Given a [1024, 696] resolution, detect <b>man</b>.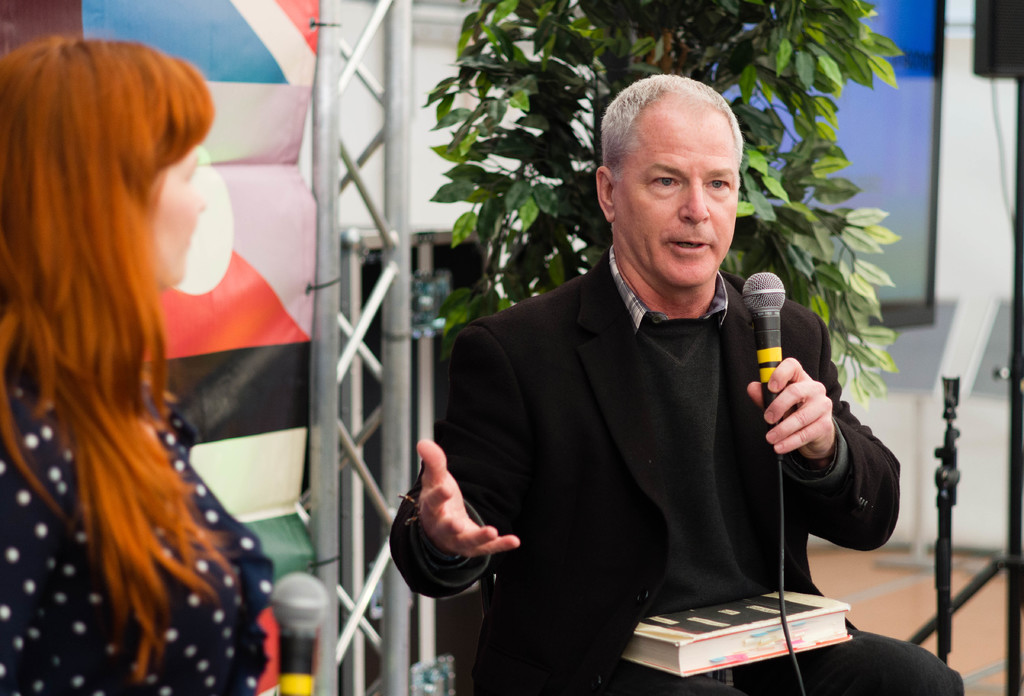
<box>403,72,911,692</box>.
